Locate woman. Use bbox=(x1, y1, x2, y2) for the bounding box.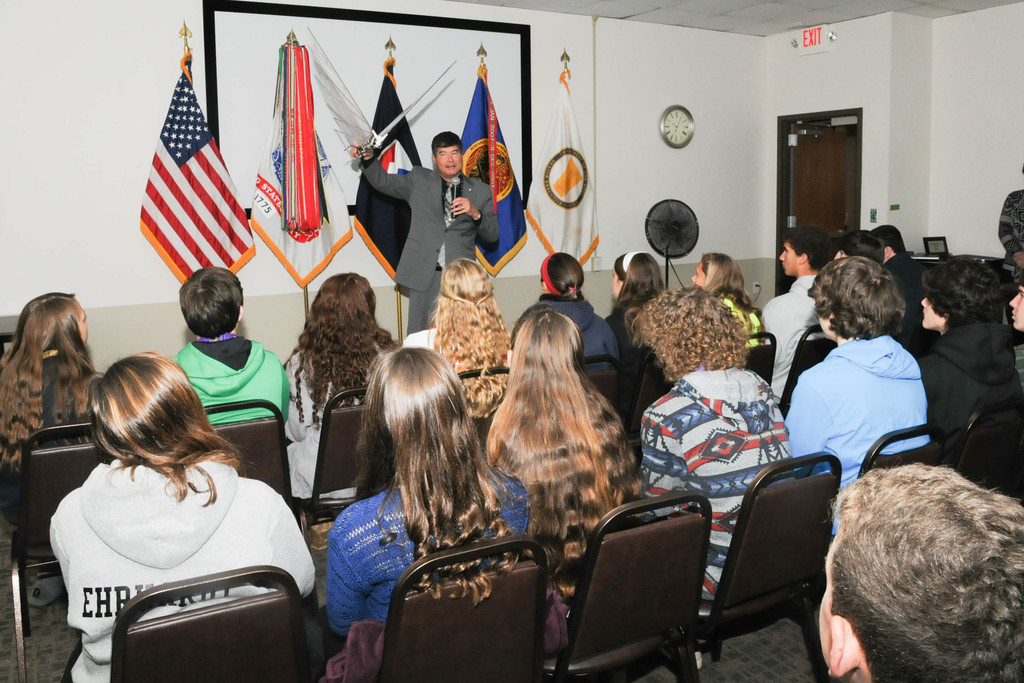
bbox=(0, 293, 102, 465).
